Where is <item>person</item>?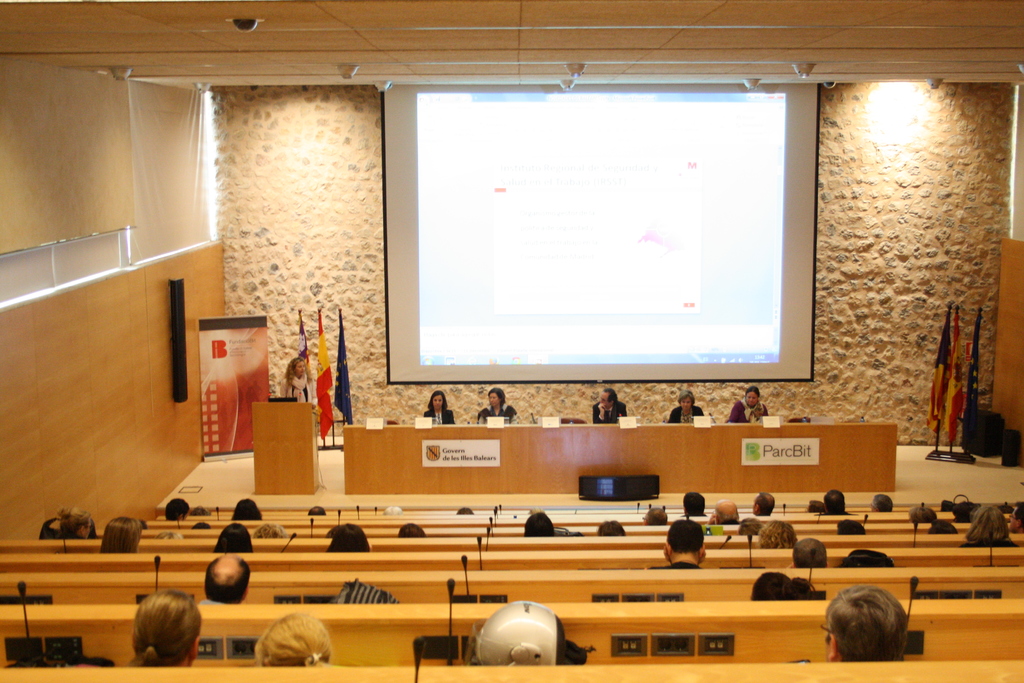
{"left": 703, "top": 503, "right": 734, "bottom": 525}.
